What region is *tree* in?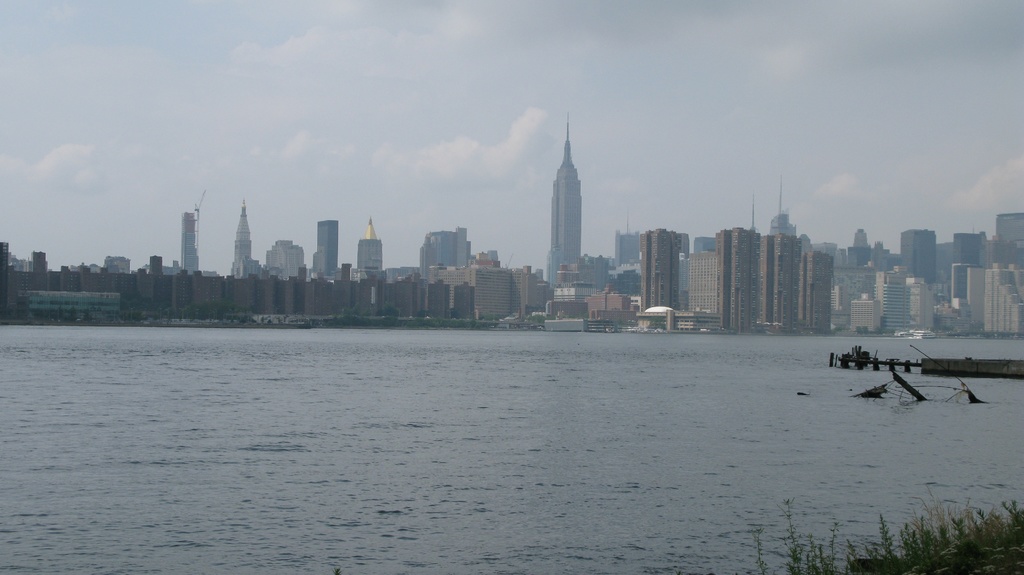
region(190, 293, 240, 329).
